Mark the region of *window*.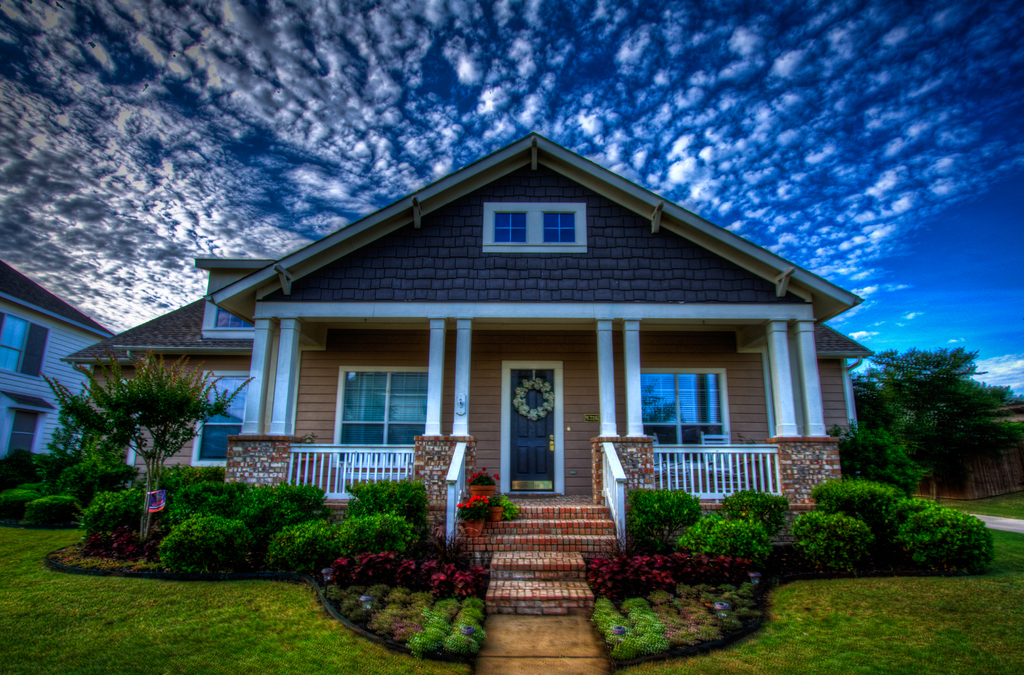
Region: l=483, t=202, r=591, b=254.
